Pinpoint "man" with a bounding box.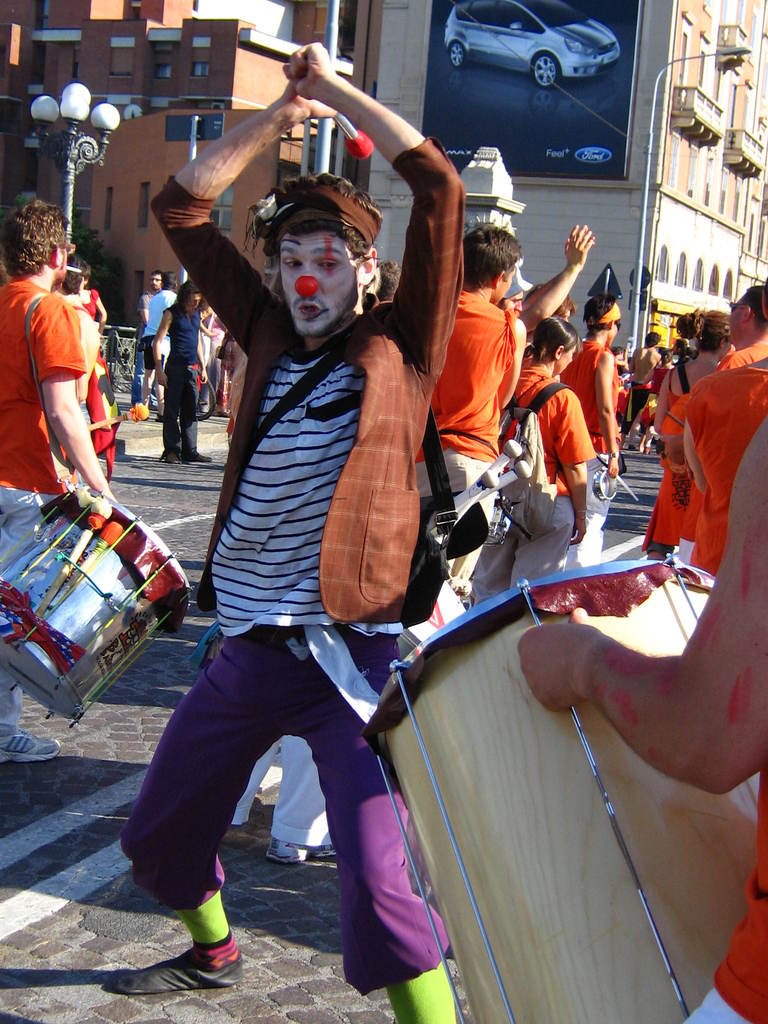
Rect(411, 228, 524, 604).
